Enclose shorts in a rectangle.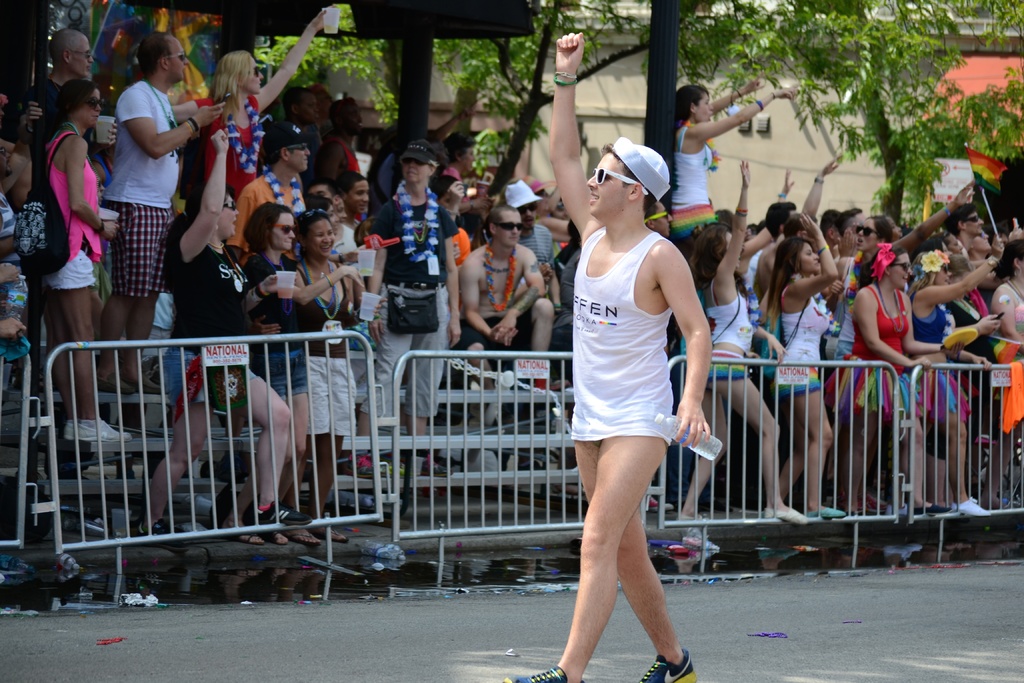
box(254, 346, 311, 393).
